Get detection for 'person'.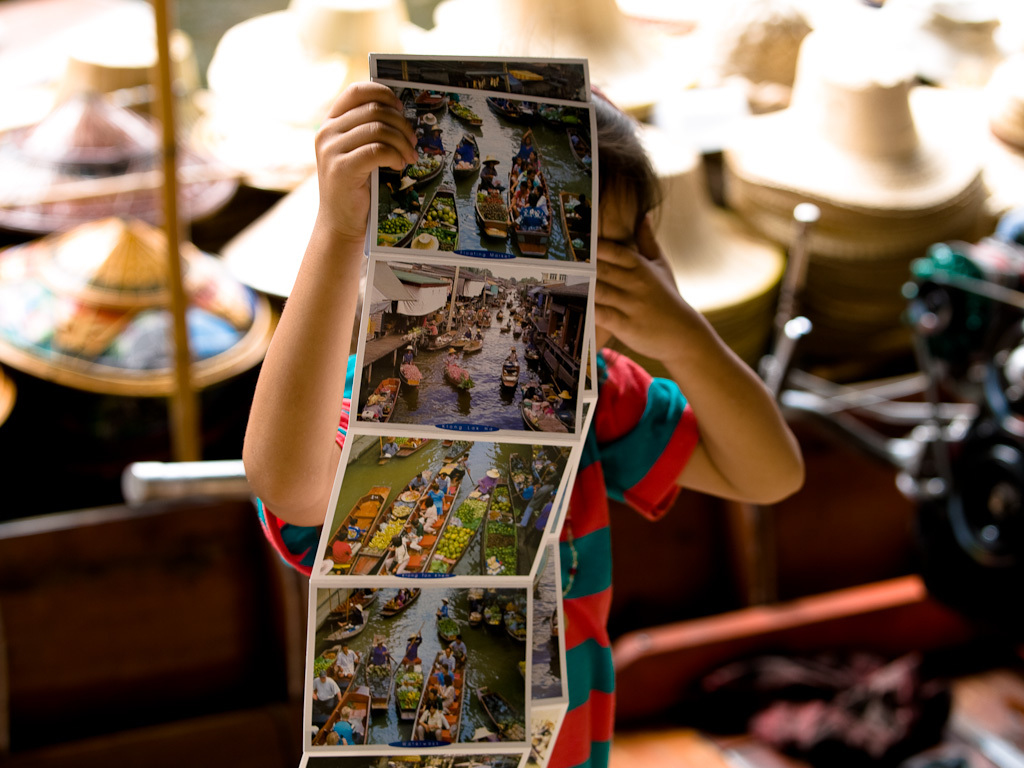
Detection: {"left": 312, "top": 669, "right": 343, "bottom": 711}.
